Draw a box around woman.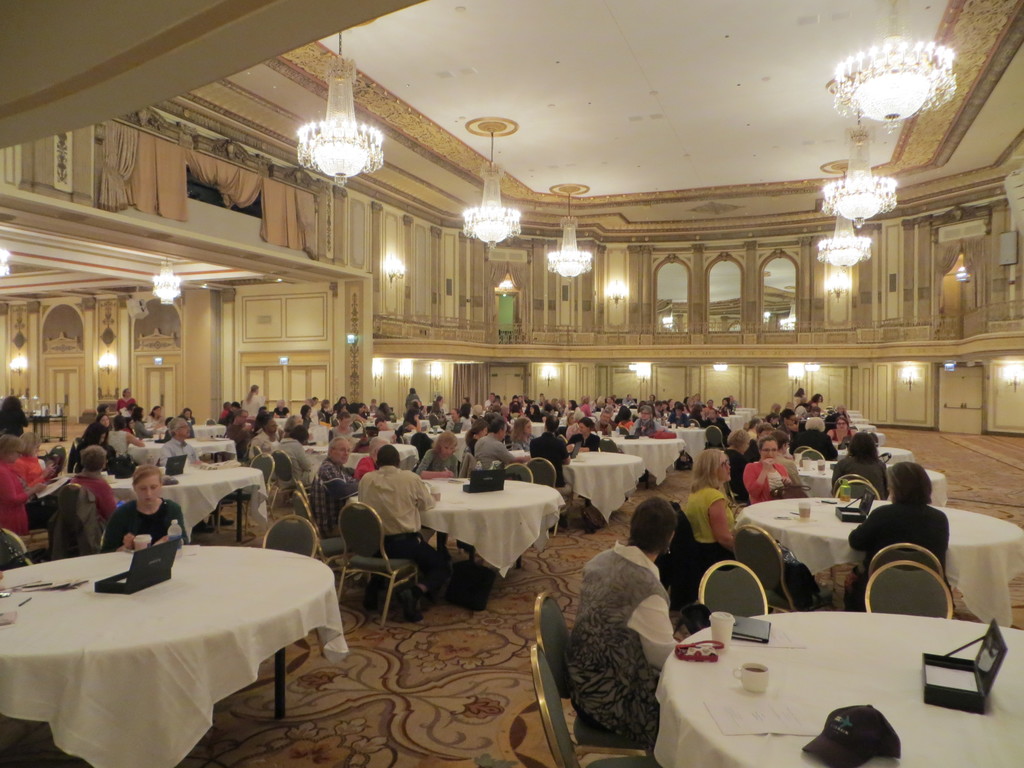
x1=607, y1=396, x2=614, y2=406.
